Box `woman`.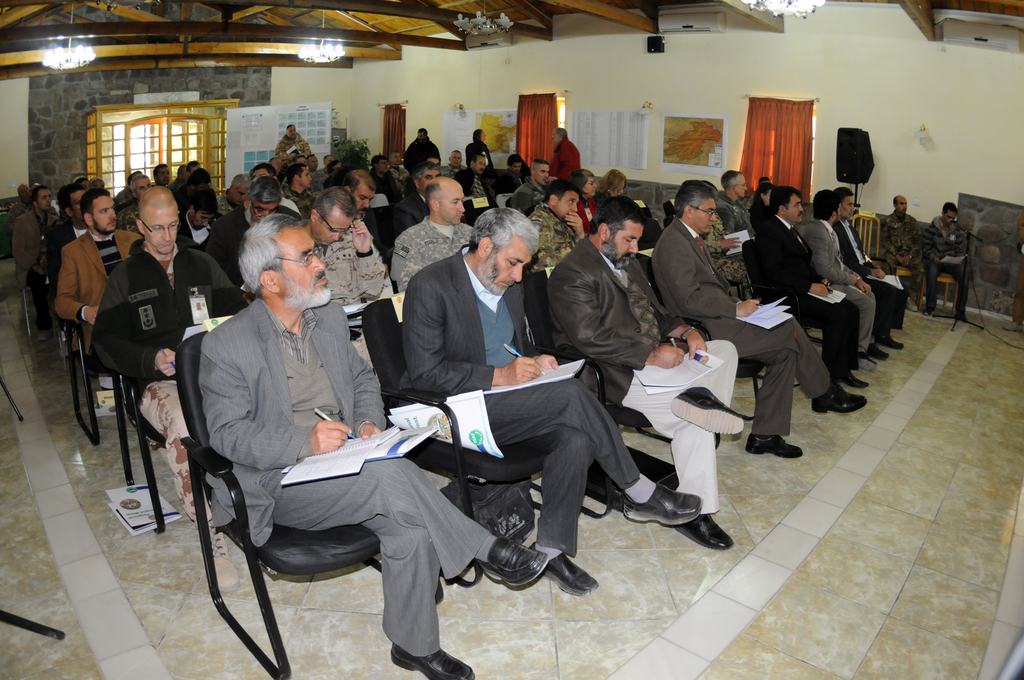
[left=464, top=129, right=494, bottom=169].
